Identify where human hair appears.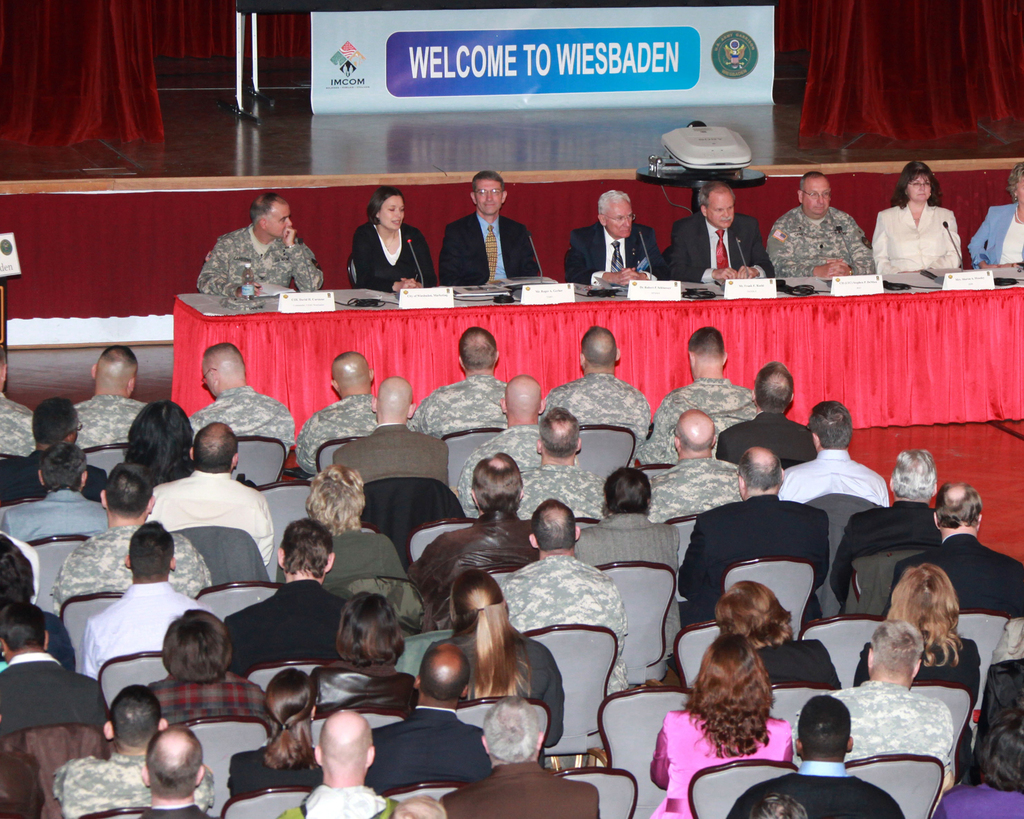
Appears at [891, 571, 970, 671].
